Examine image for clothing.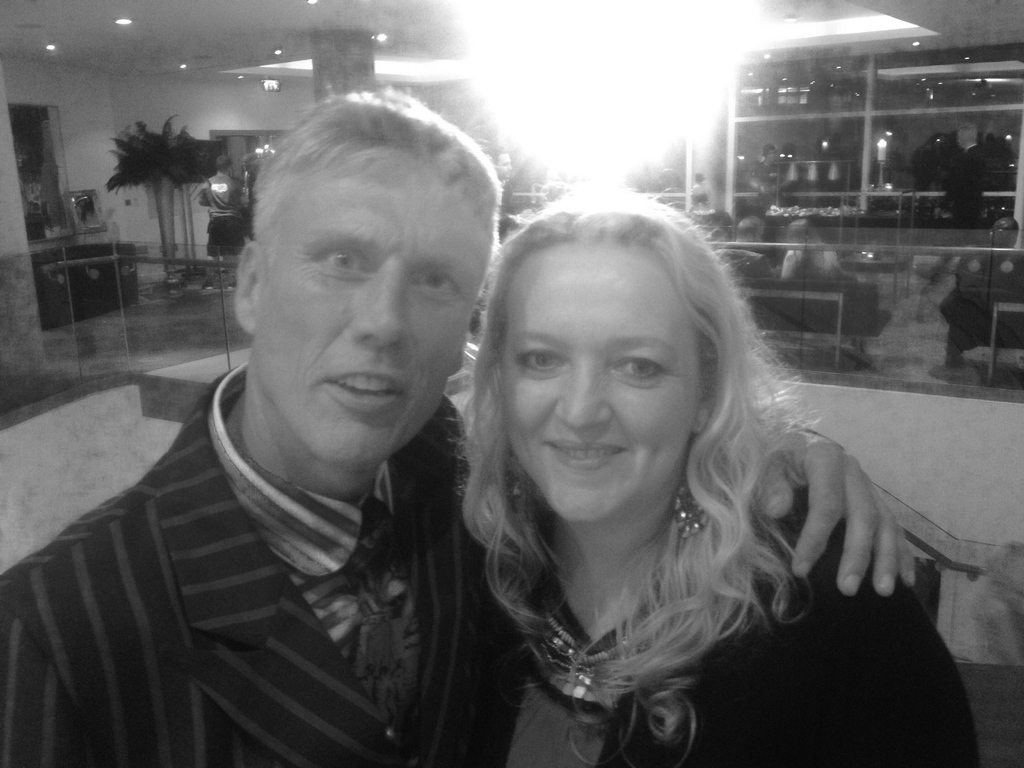
Examination result: 479, 470, 984, 767.
